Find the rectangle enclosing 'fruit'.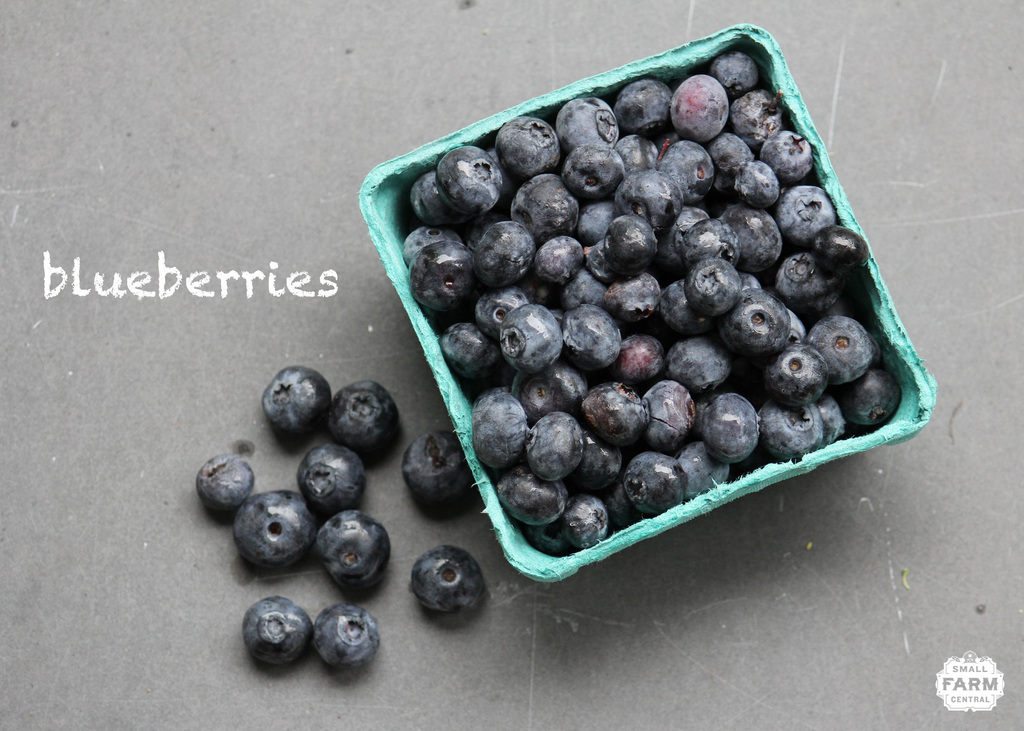
bbox=[406, 424, 474, 523].
